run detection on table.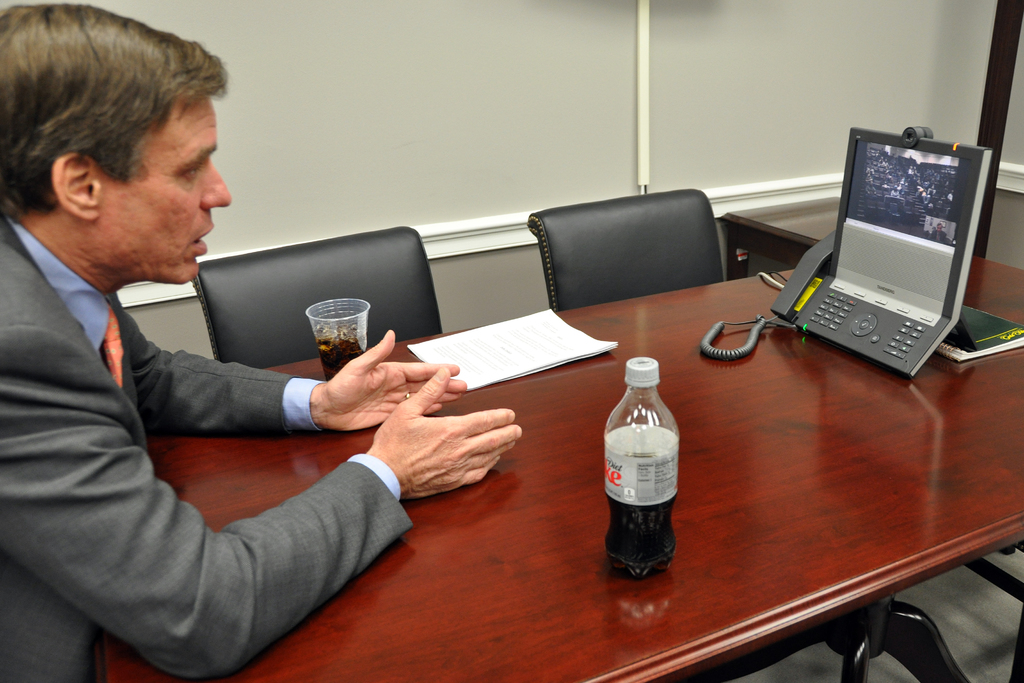
Result: locate(105, 224, 967, 678).
